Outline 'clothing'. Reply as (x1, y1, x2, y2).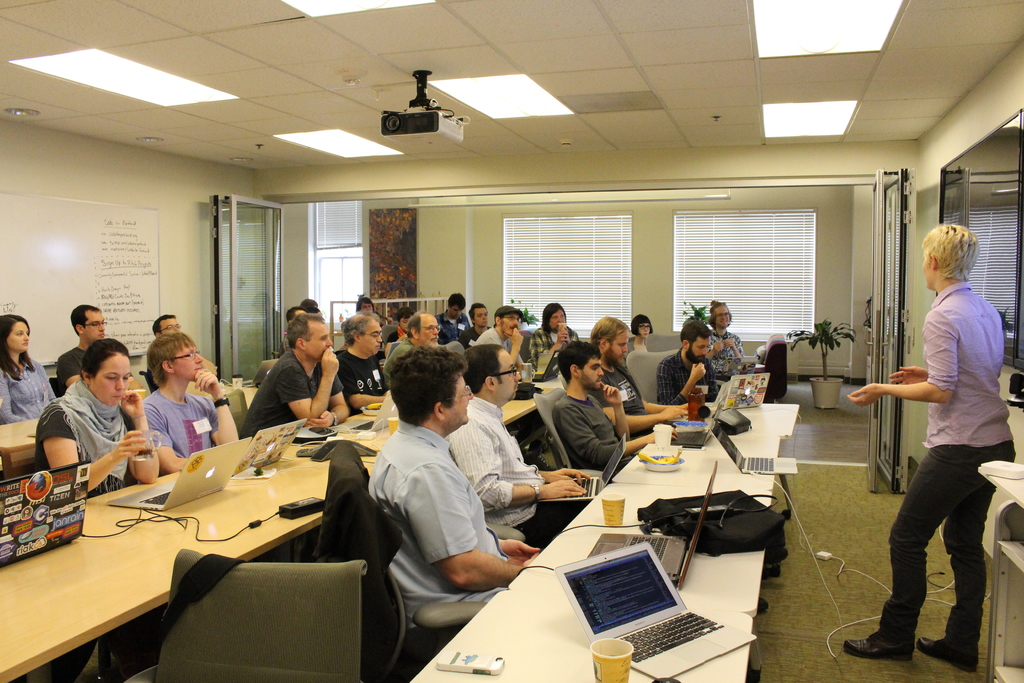
(36, 399, 136, 497).
